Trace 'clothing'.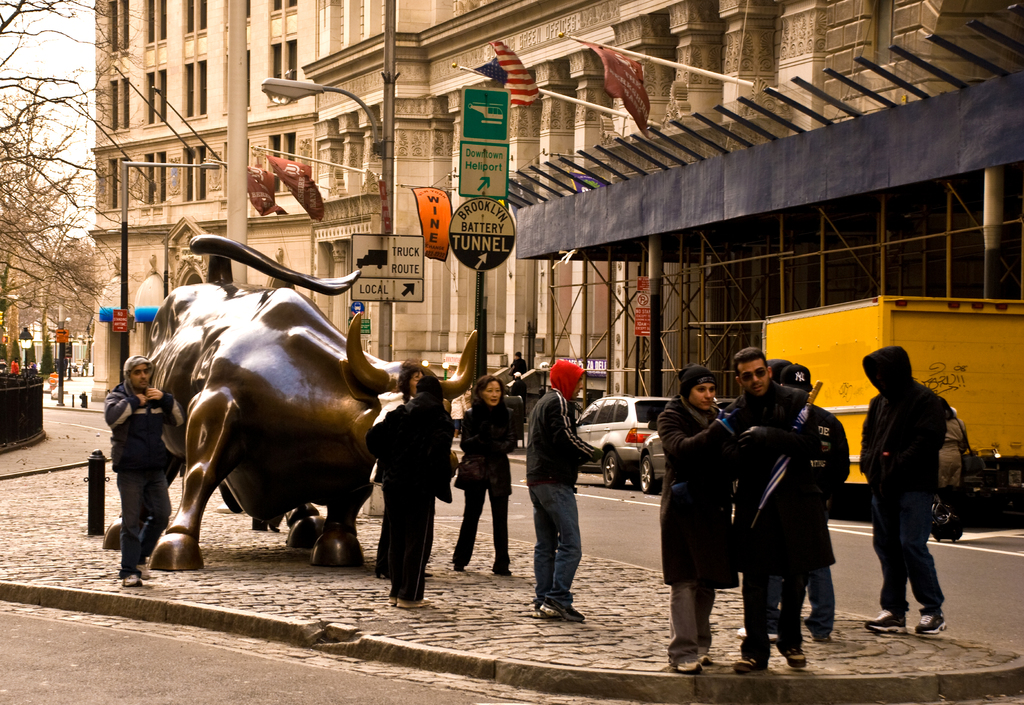
Traced to <box>793,401,851,631</box>.
